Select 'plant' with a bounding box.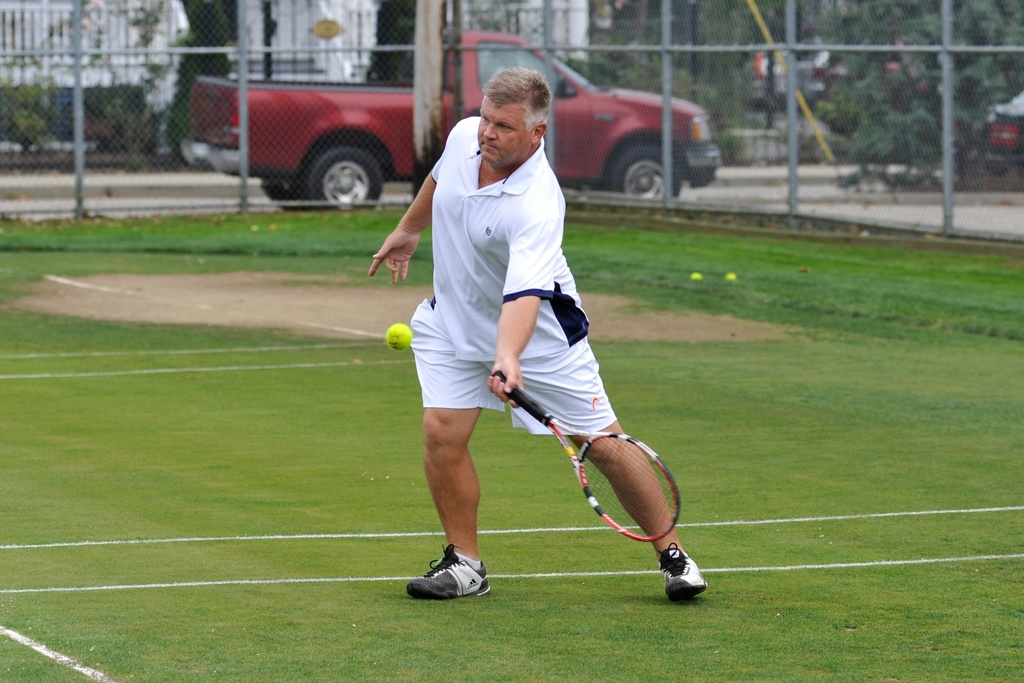
bbox=(94, 0, 178, 152).
